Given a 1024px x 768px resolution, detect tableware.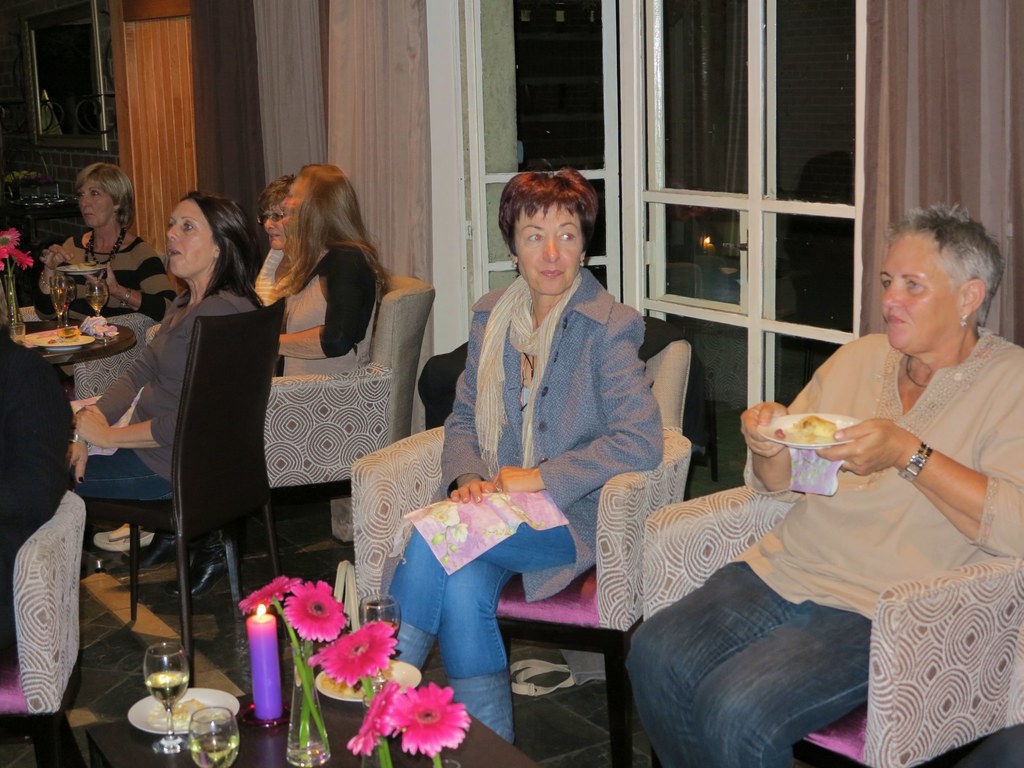
box(91, 276, 118, 307).
